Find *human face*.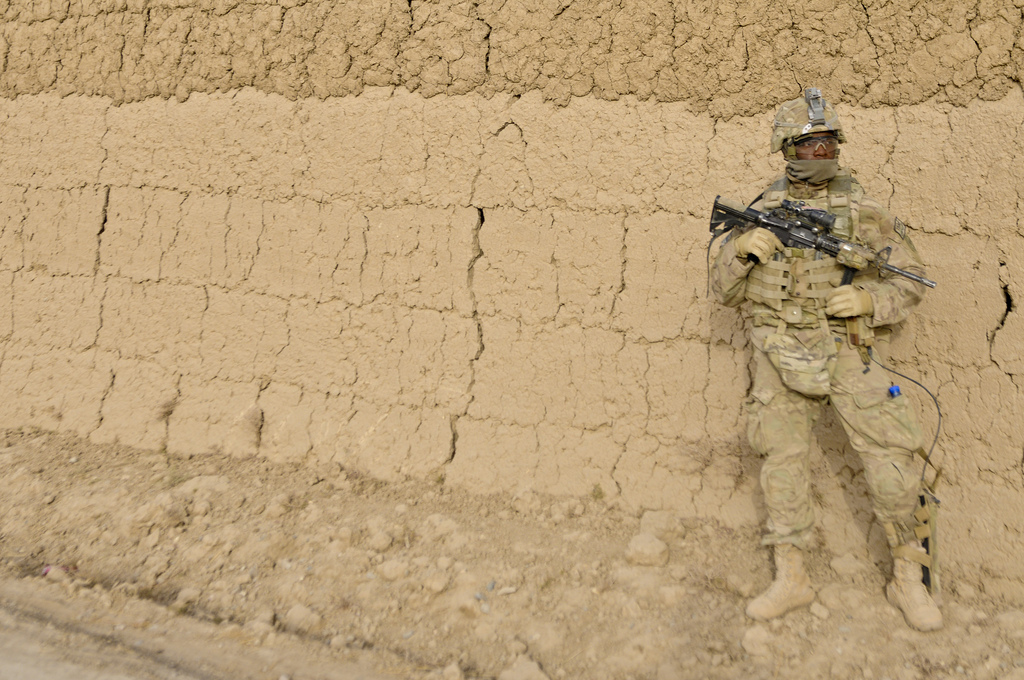
(left=788, top=127, right=833, bottom=176).
